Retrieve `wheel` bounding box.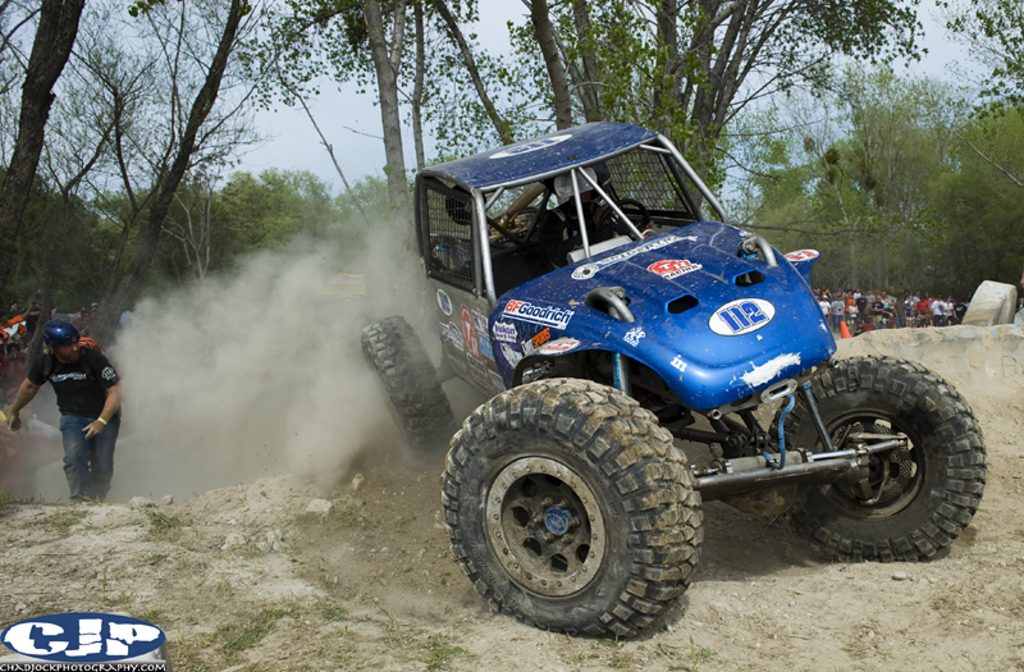
Bounding box: x1=444 y1=372 x2=701 y2=636.
